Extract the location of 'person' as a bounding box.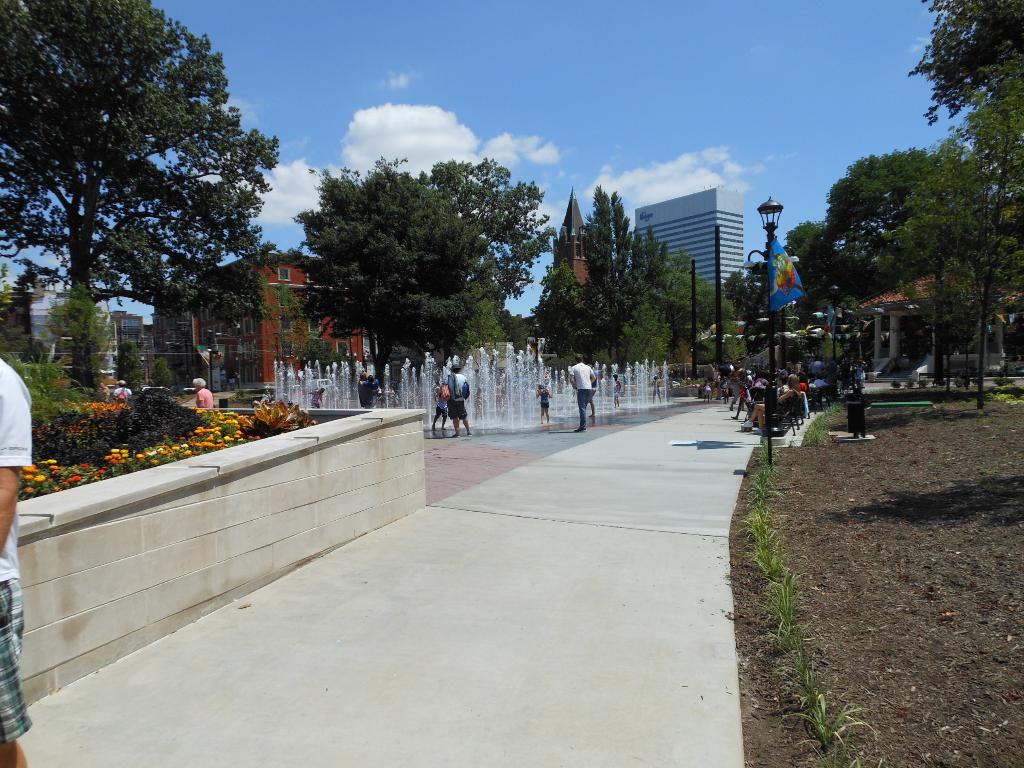
<bbox>571, 353, 592, 433</bbox>.
